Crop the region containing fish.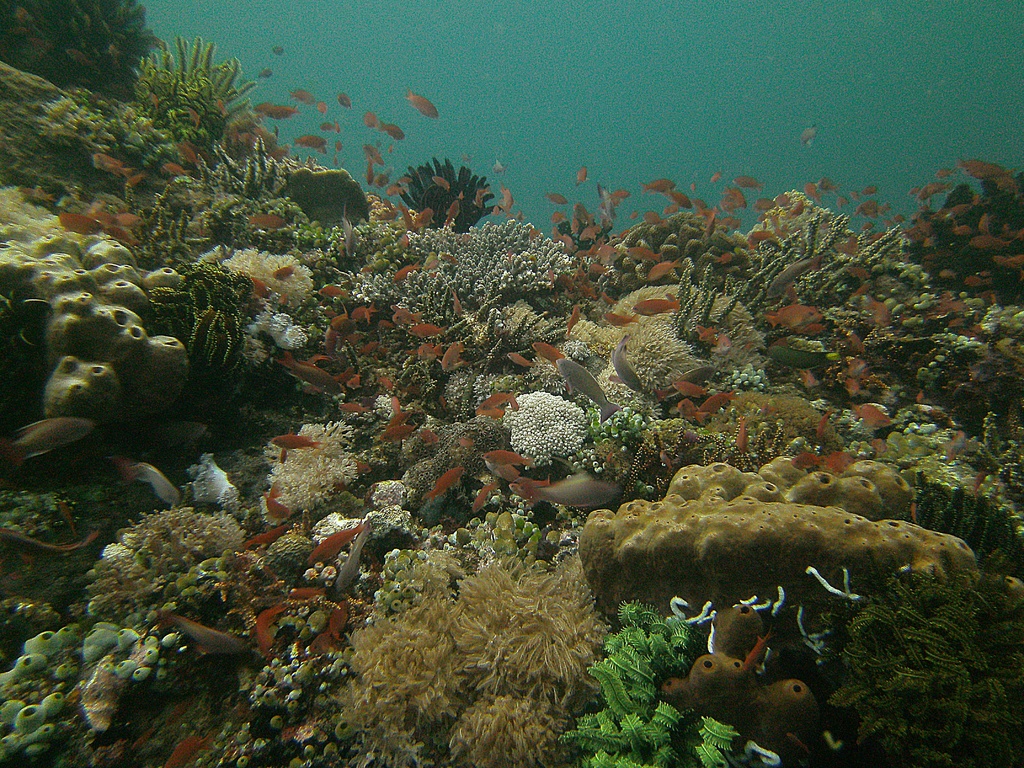
Crop region: left=387, top=410, right=413, bottom=429.
